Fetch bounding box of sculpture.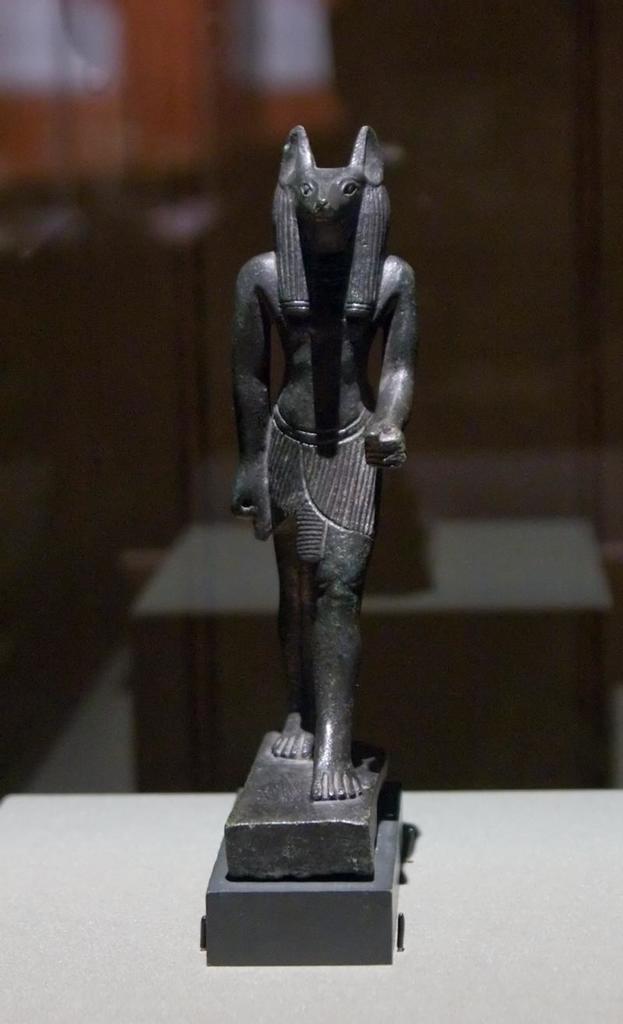
Bbox: Rect(217, 118, 392, 907).
